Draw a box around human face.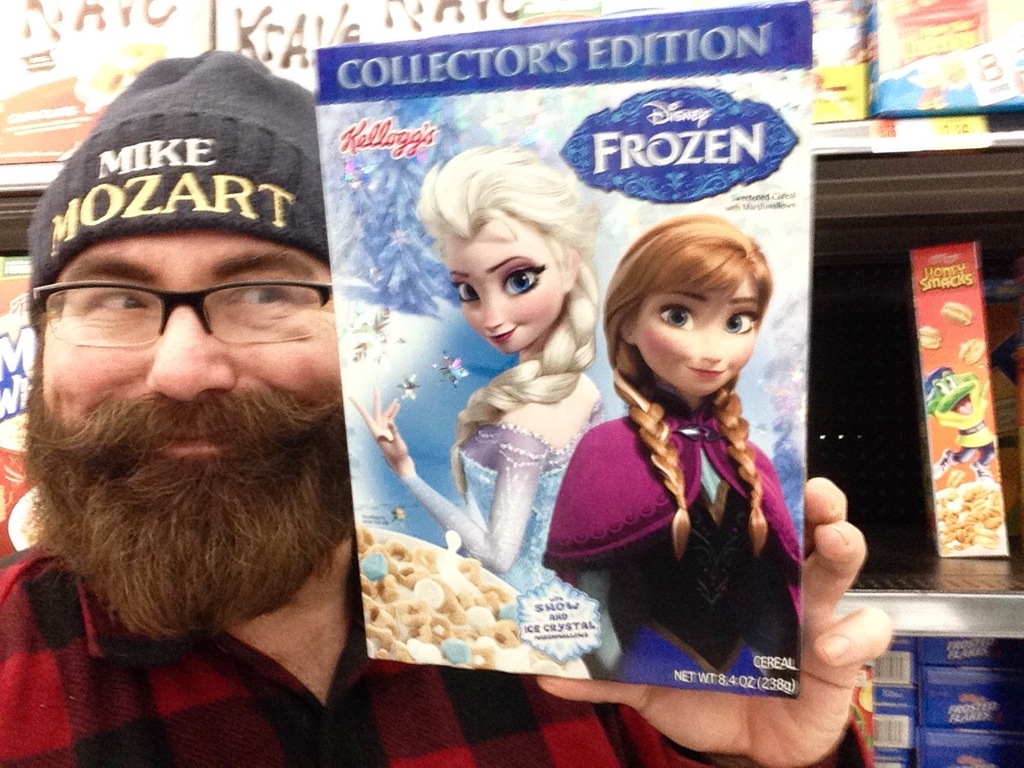
38,222,346,462.
